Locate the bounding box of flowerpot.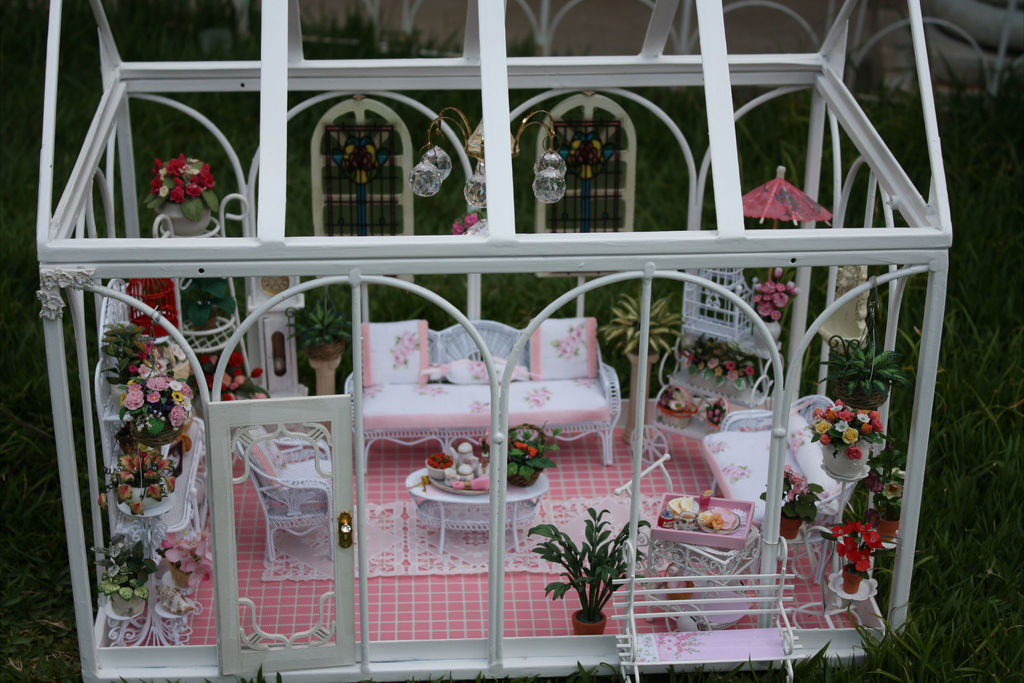
Bounding box: (left=822, top=434, right=869, bottom=479).
